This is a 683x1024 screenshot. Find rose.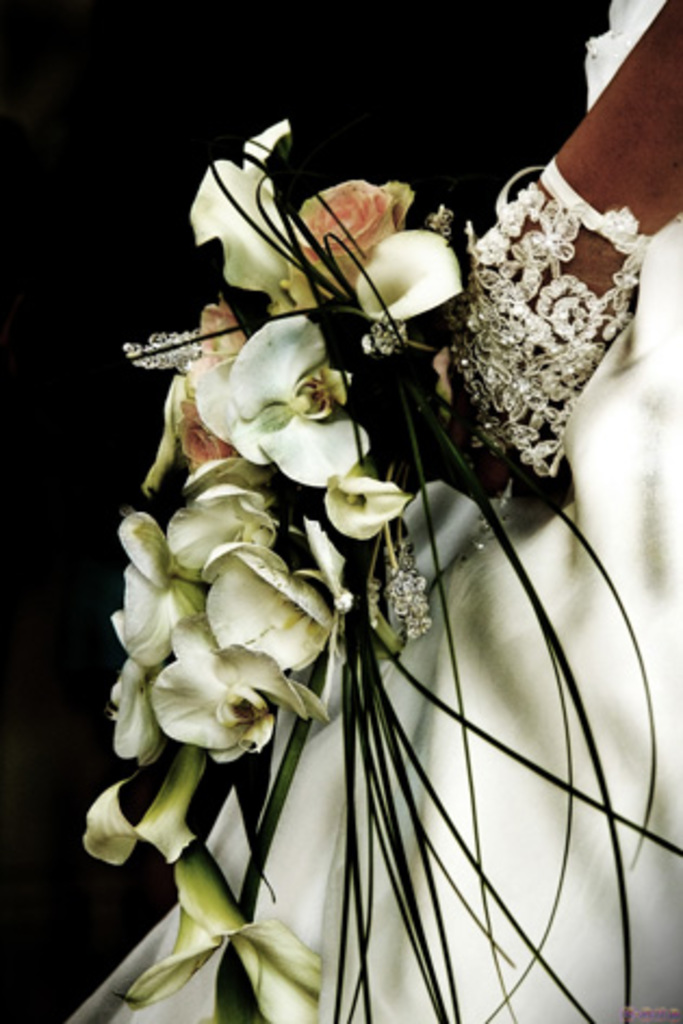
Bounding box: l=286, t=176, r=403, b=278.
